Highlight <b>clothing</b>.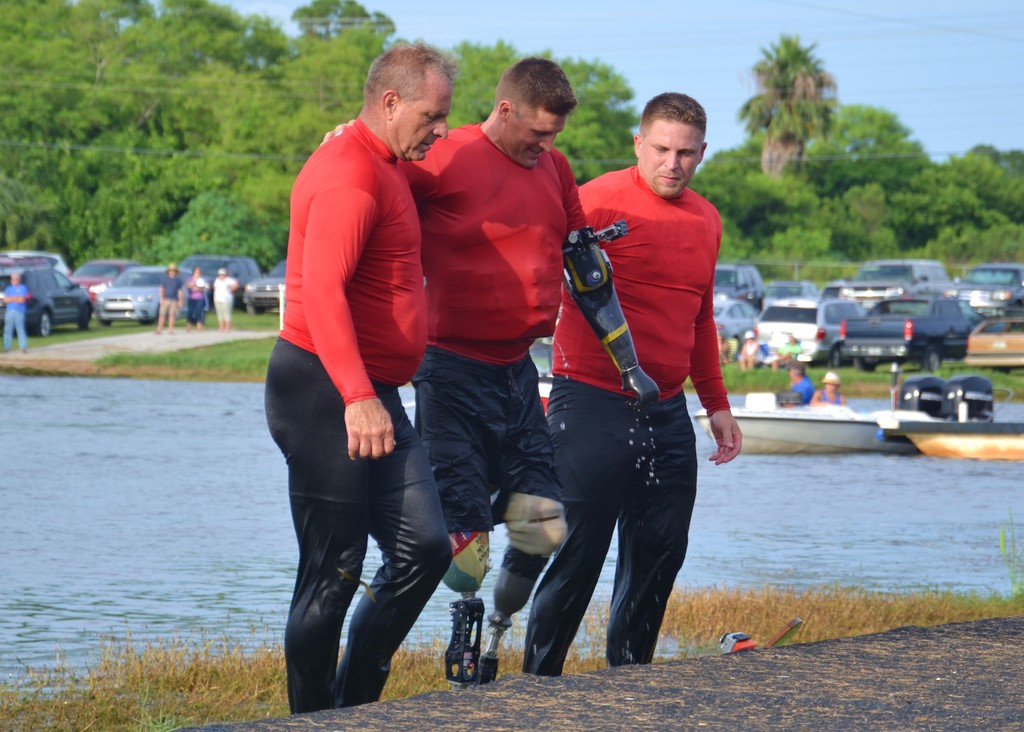
Highlighted region: box=[530, 99, 743, 621].
